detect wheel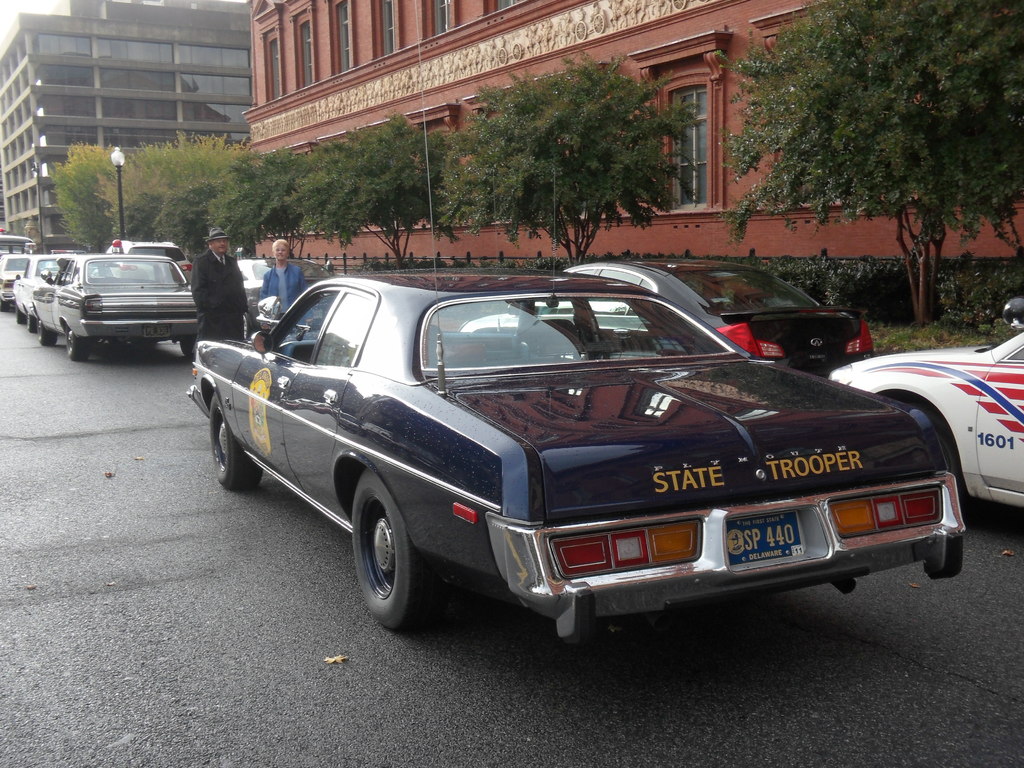
x1=33 y1=312 x2=59 y2=345
